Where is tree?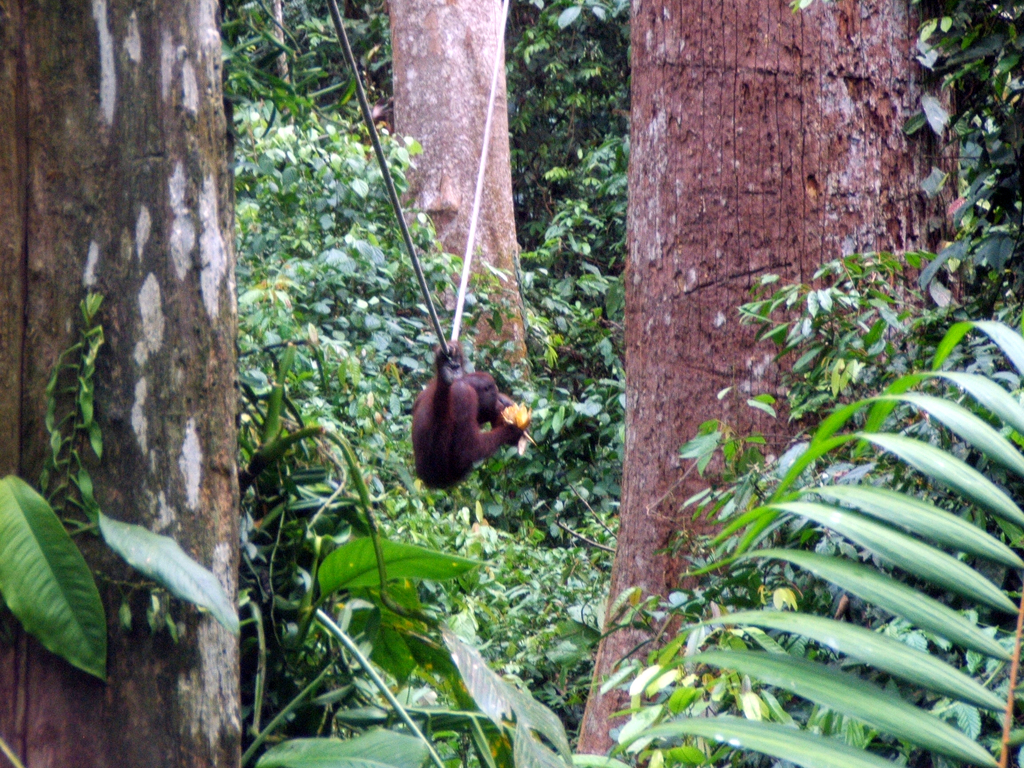
(371,0,567,595).
